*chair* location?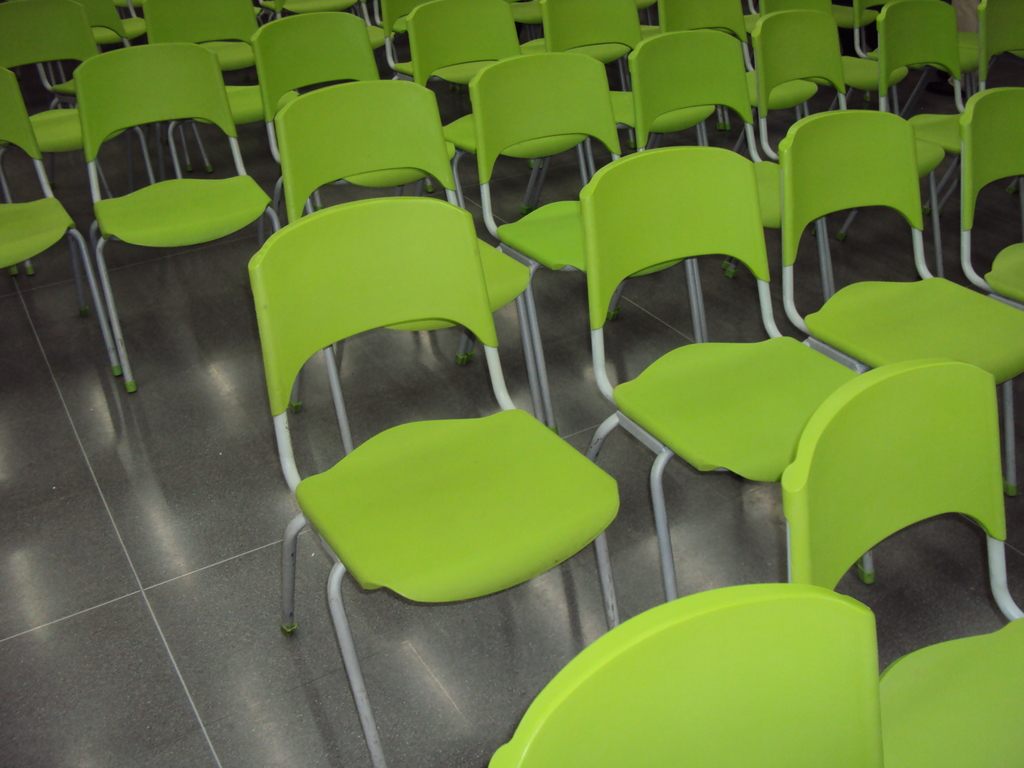
{"x1": 410, "y1": 0, "x2": 600, "y2": 230}
